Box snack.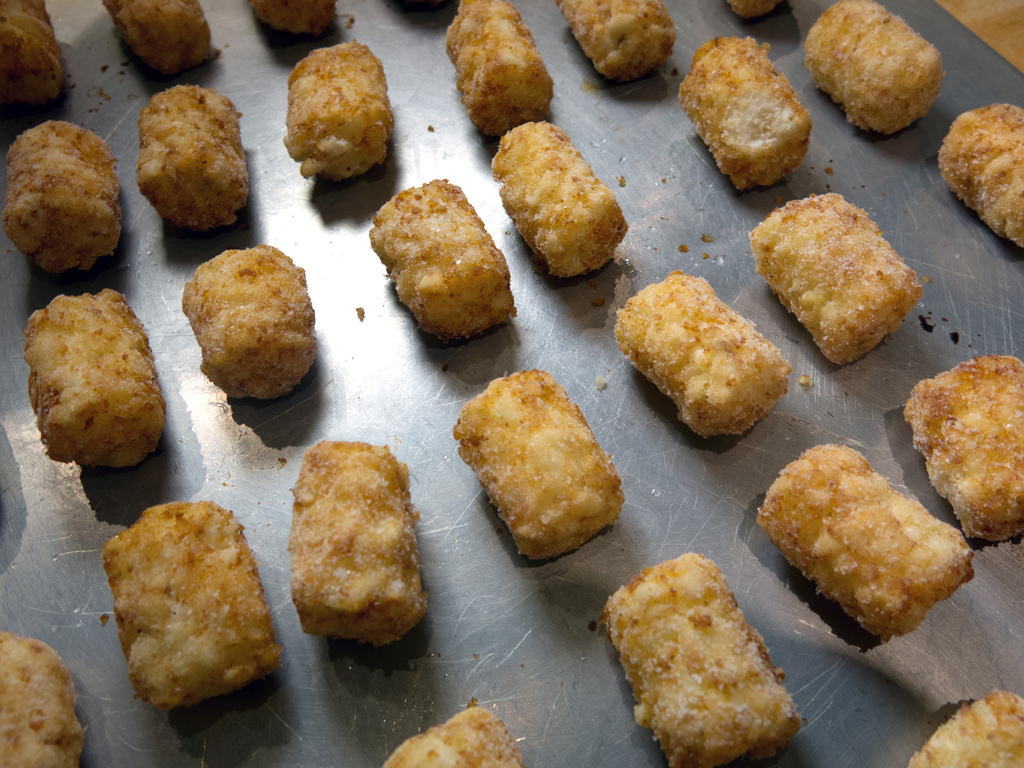
<bbox>381, 700, 526, 767</bbox>.
